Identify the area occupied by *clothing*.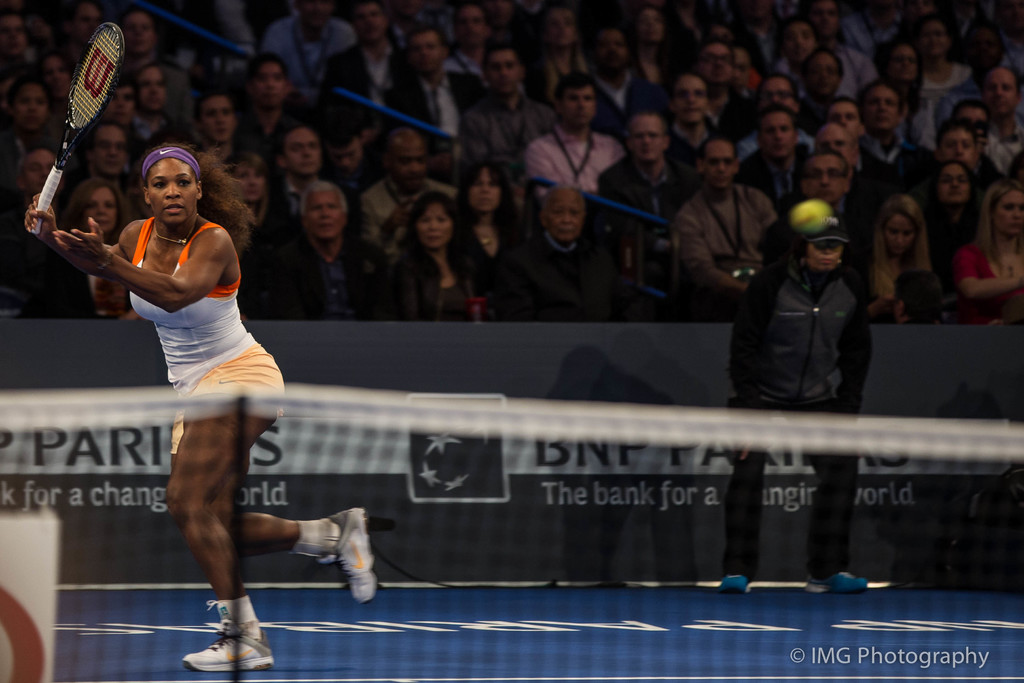
Area: select_region(129, 218, 284, 450).
